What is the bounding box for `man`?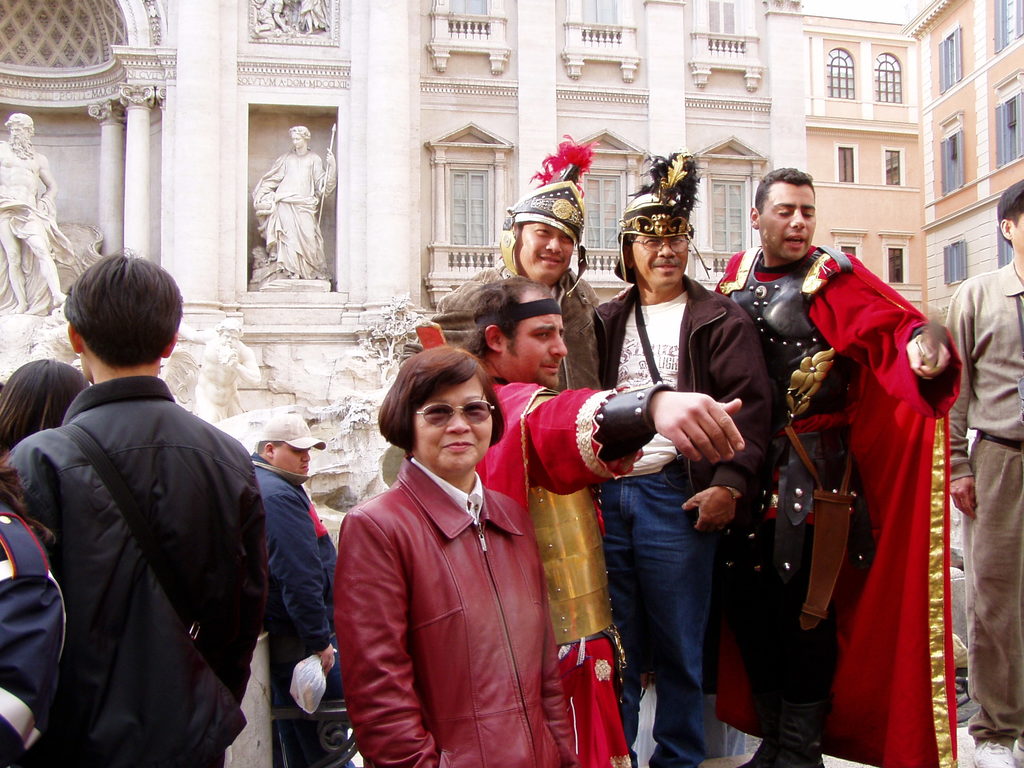
bbox=(397, 224, 633, 767).
